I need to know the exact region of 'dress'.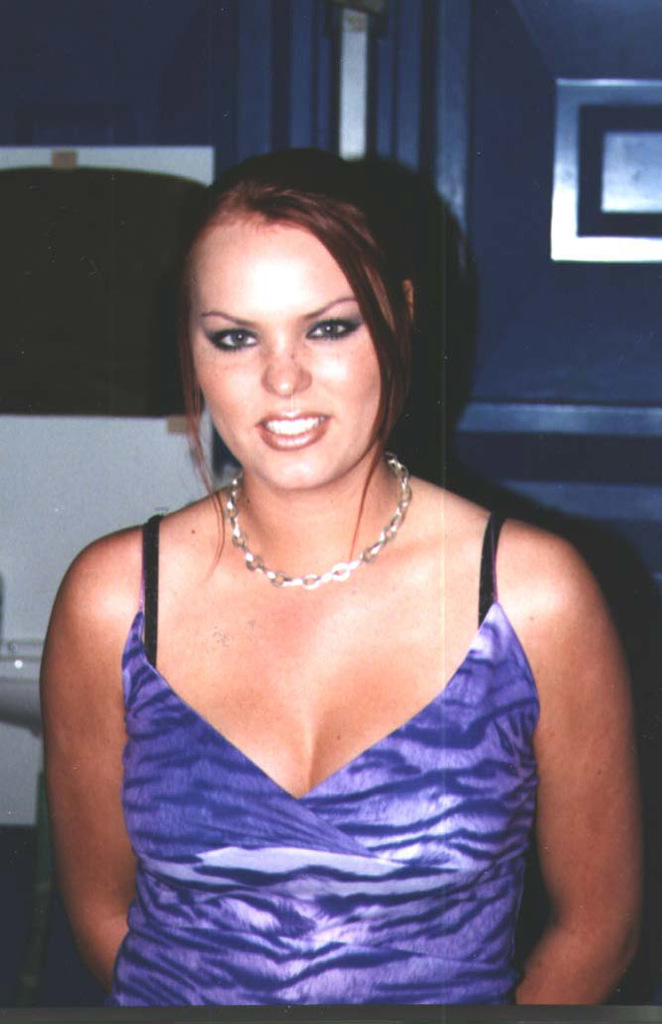
Region: bbox=(116, 508, 538, 1008).
